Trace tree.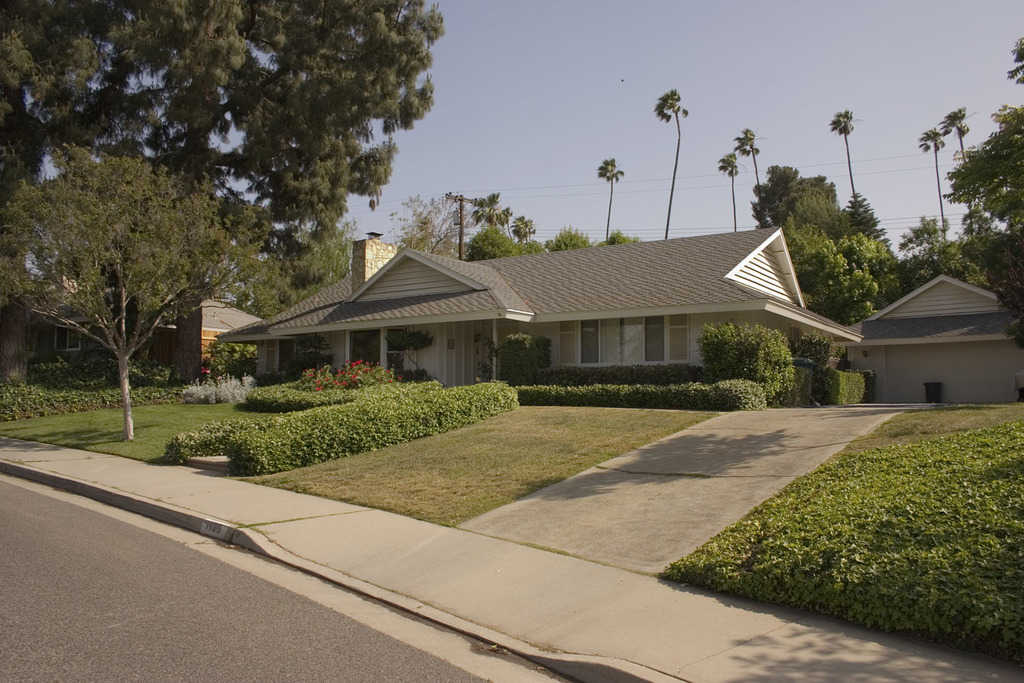
Traced to [21, 117, 269, 425].
